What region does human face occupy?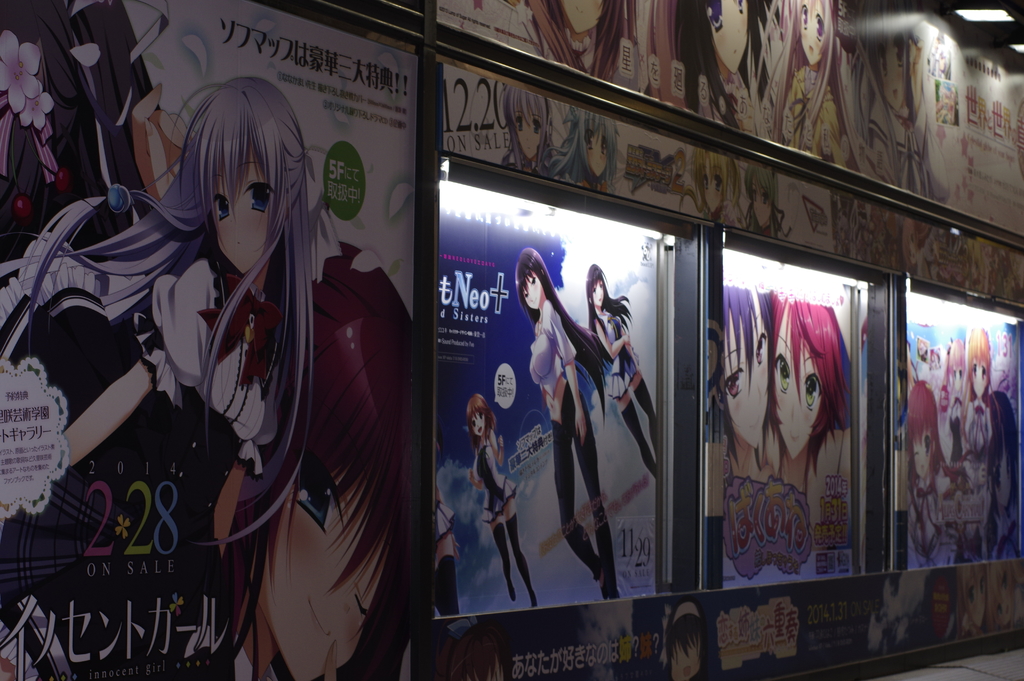
[x1=772, y1=314, x2=819, y2=459].
